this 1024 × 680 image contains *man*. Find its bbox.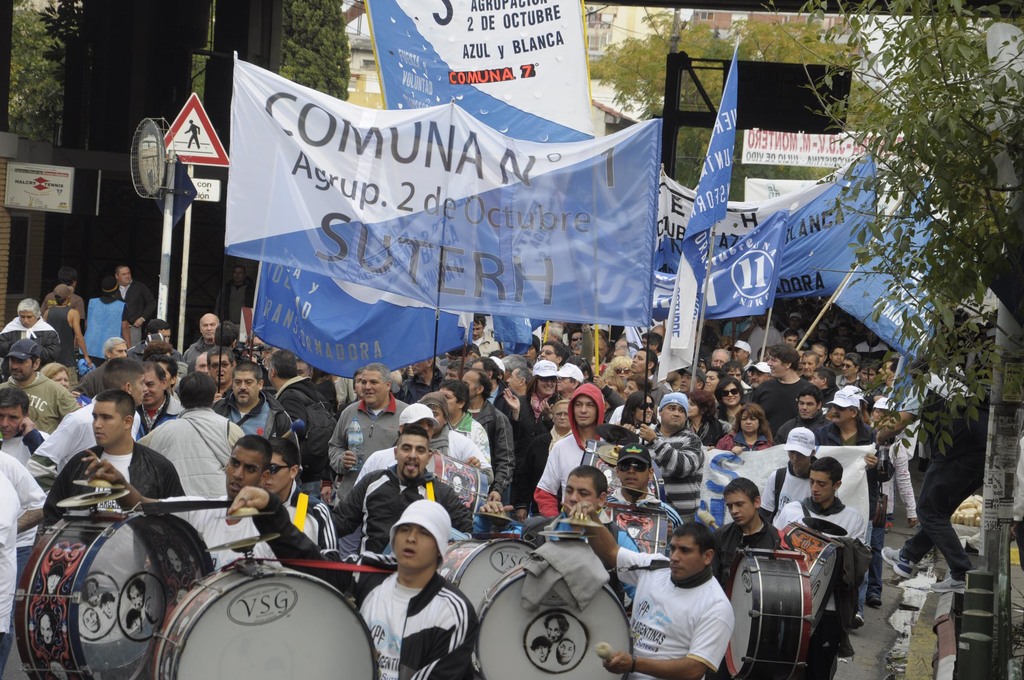
locate(0, 292, 68, 376).
